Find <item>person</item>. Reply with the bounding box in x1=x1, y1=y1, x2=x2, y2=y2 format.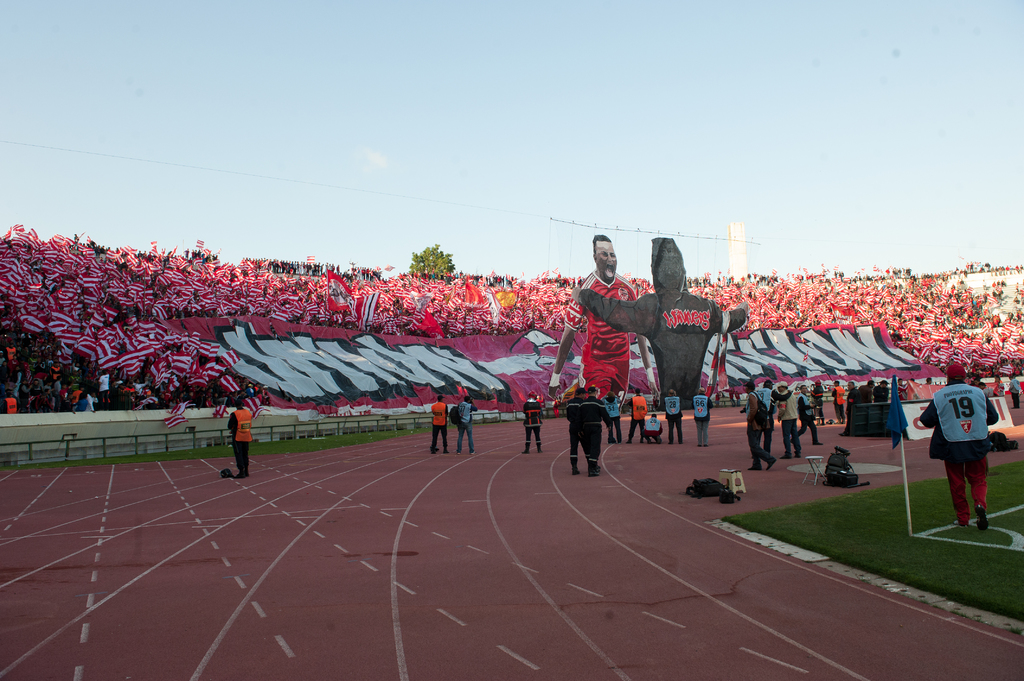
x1=798, y1=381, x2=814, y2=445.
